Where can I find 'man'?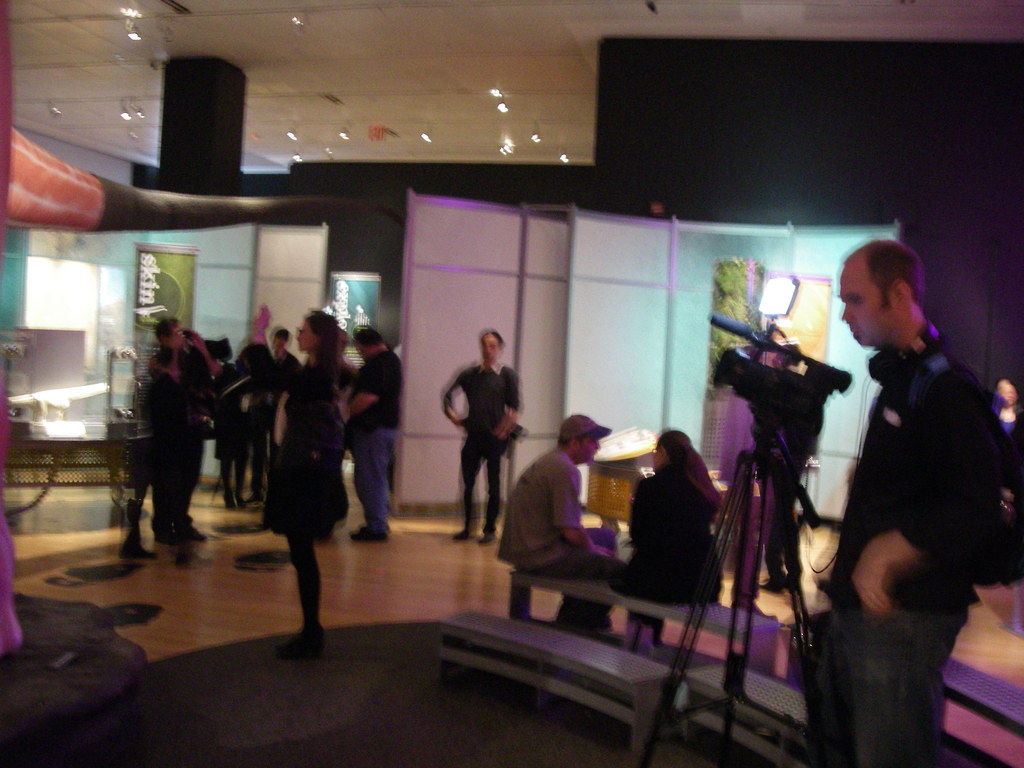
You can find it at 486, 413, 616, 641.
